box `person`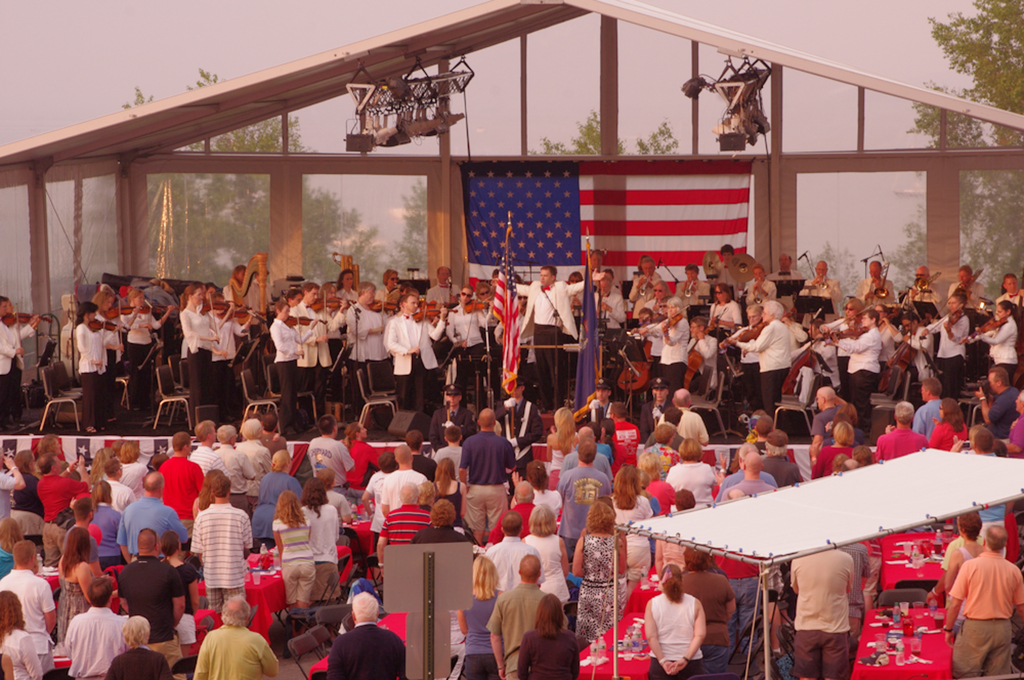
detection(945, 525, 1023, 679)
